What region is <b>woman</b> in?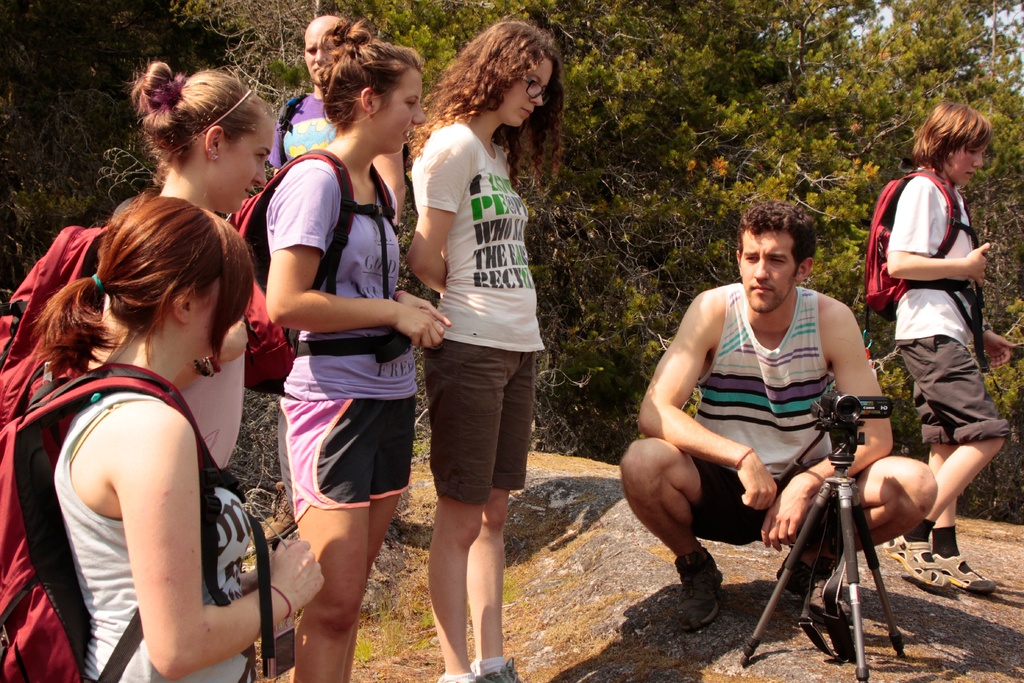
[264,12,456,682].
